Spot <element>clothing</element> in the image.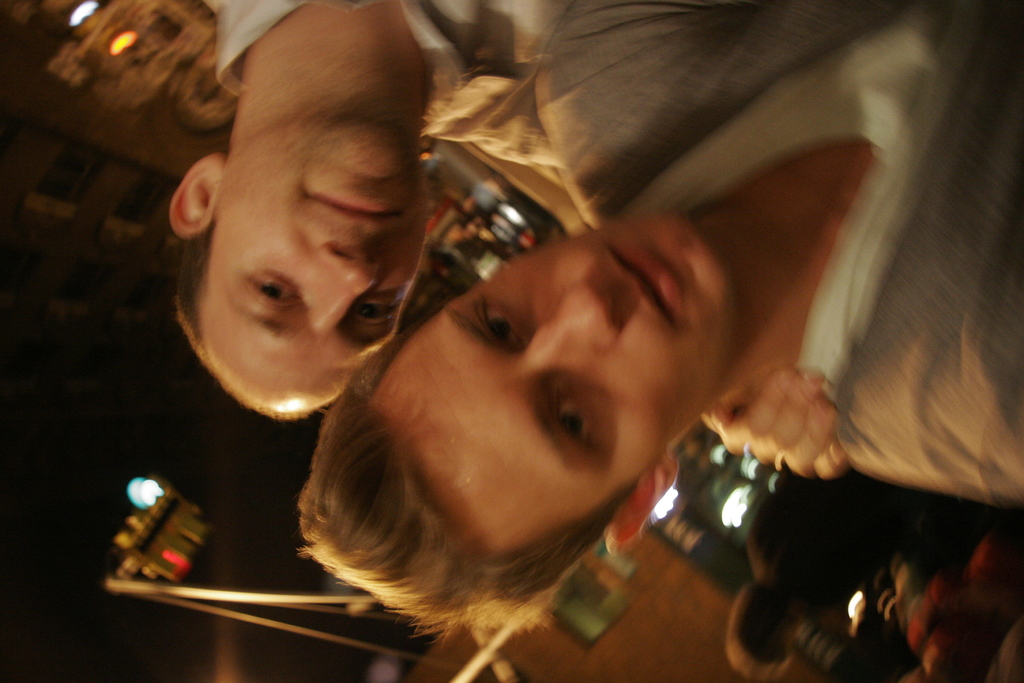
<element>clothing</element> found at <box>202,0,570,185</box>.
